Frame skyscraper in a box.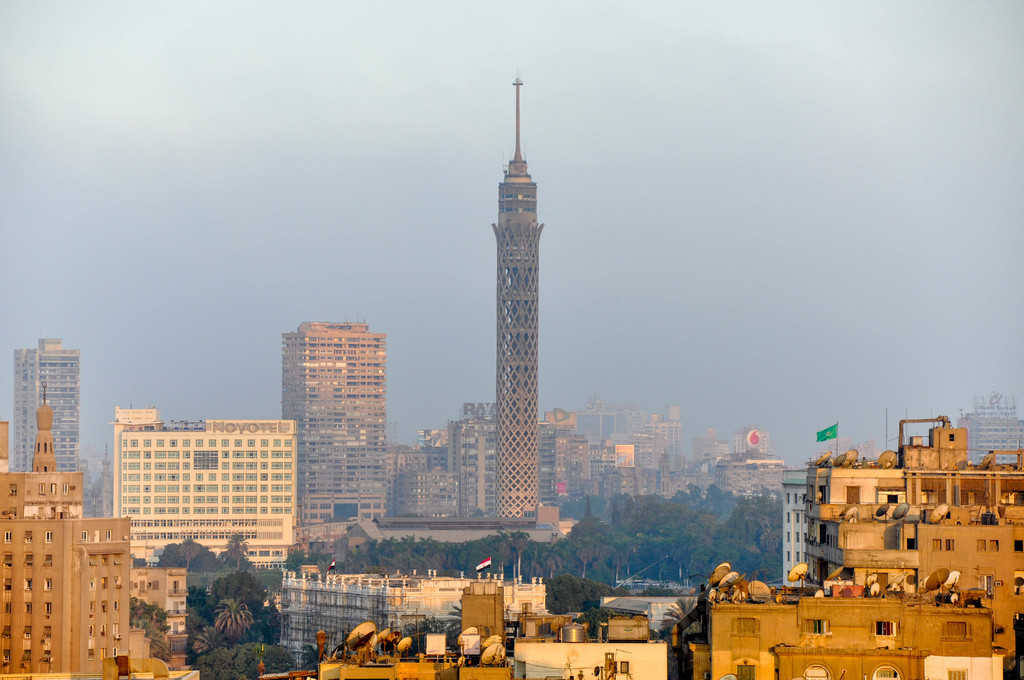
[280,314,394,524].
